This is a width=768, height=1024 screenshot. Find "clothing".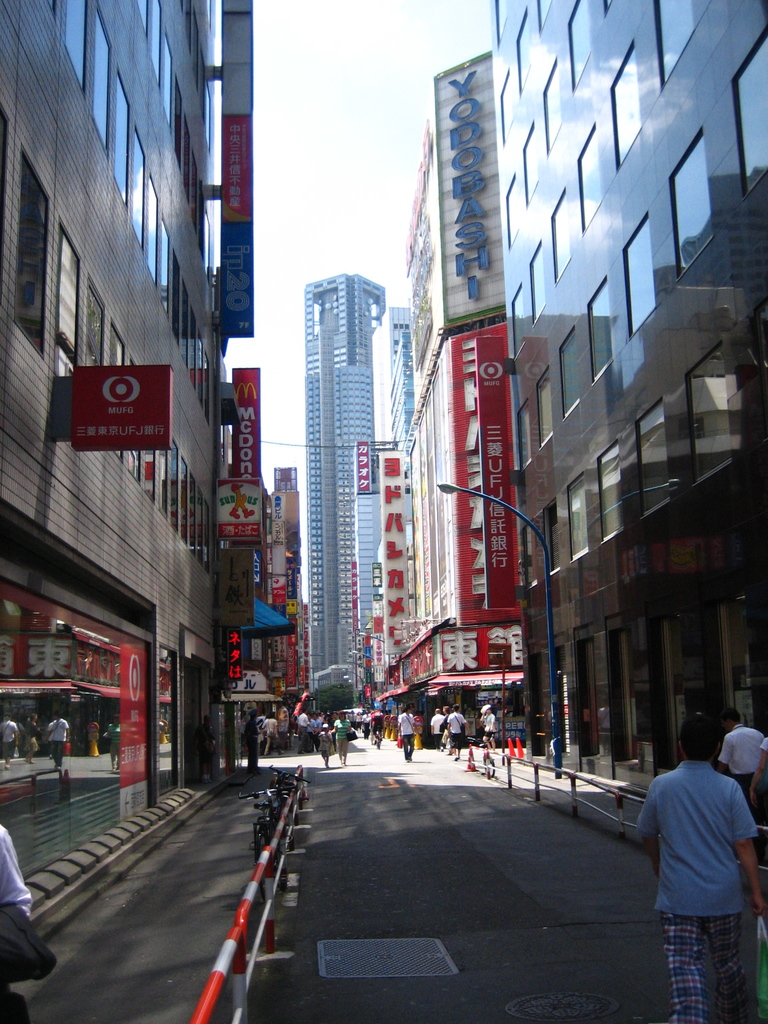
Bounding box: {"left": 648, "top": 711, "right": 764, "bottom": 980}.
